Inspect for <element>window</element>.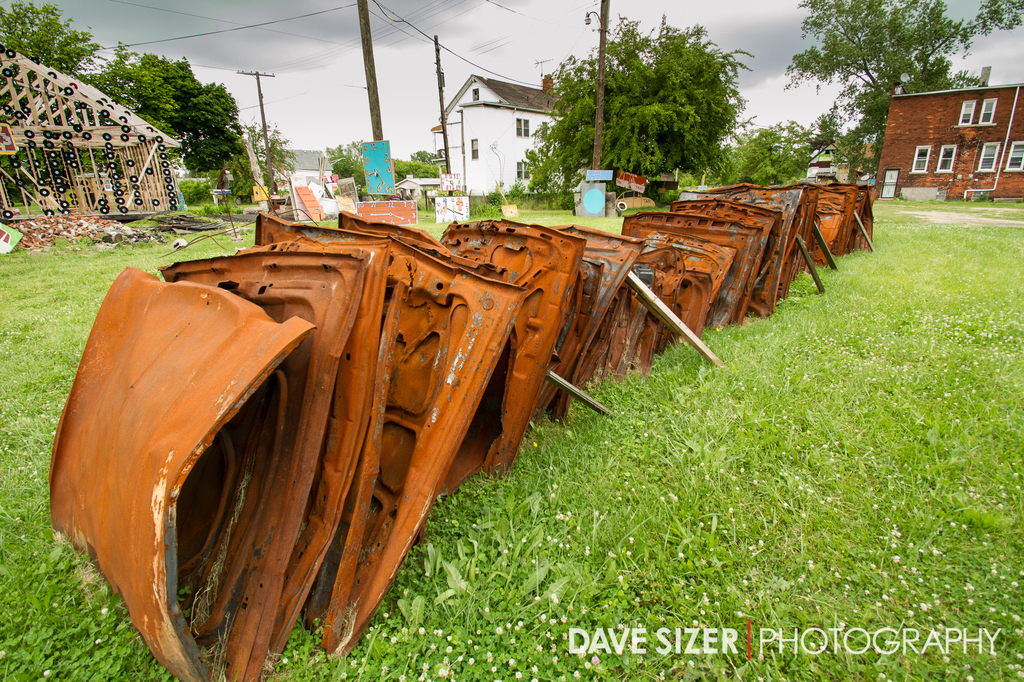
Inspection: <box>906,145,930,173</box>.
